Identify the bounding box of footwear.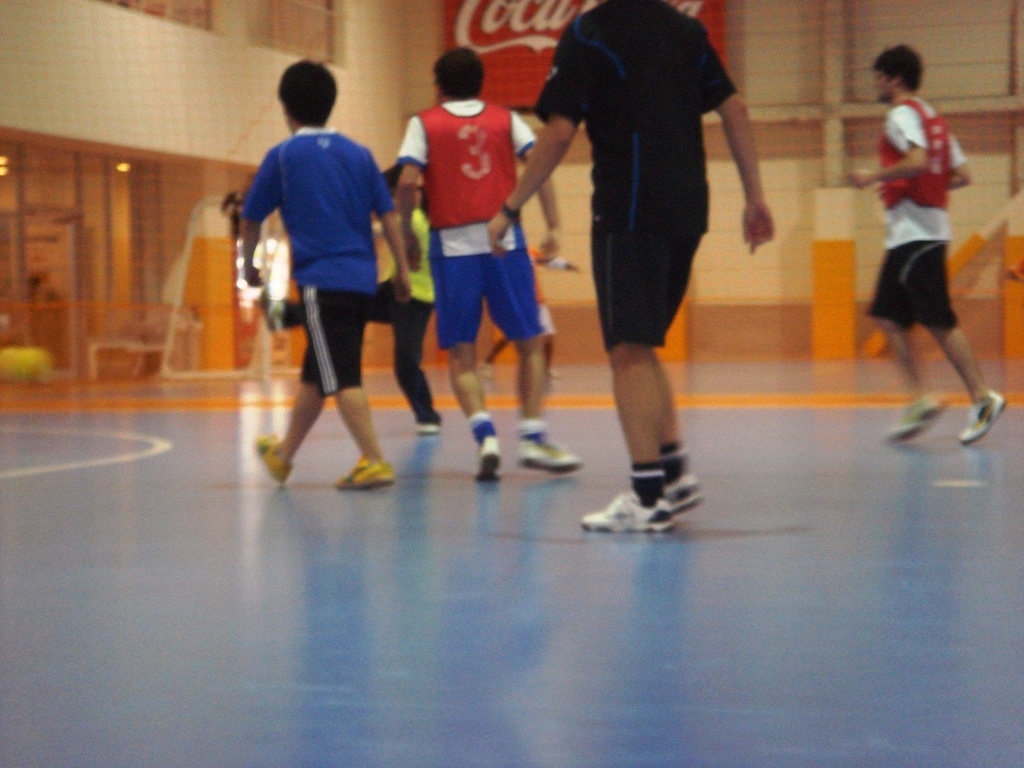
884,394,954,442.
